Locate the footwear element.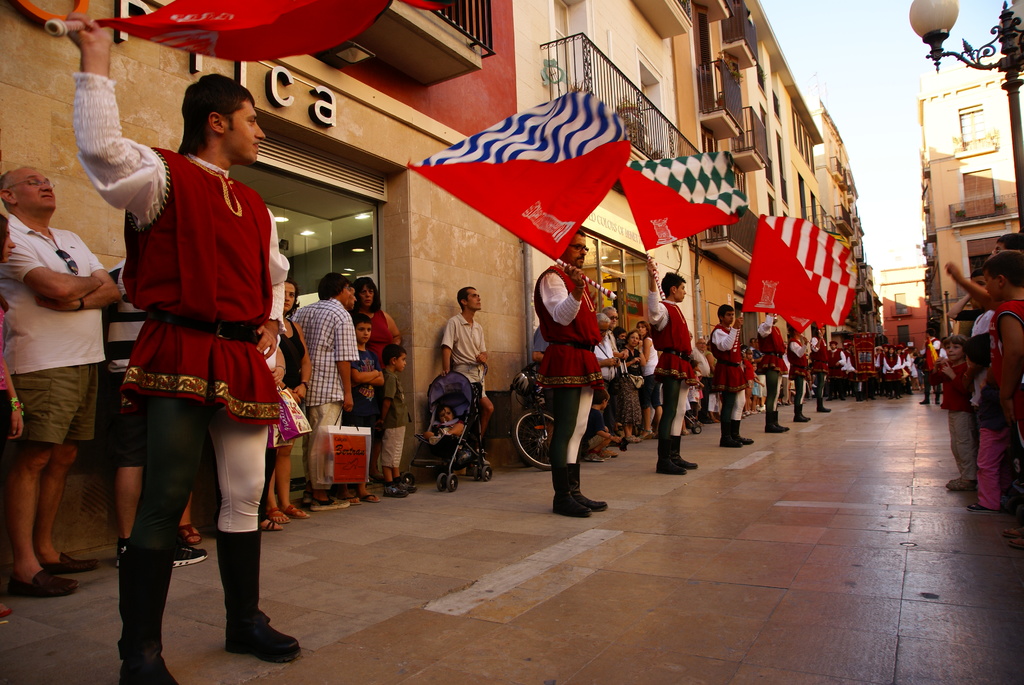
Element bbox: 204 587 271 666.
